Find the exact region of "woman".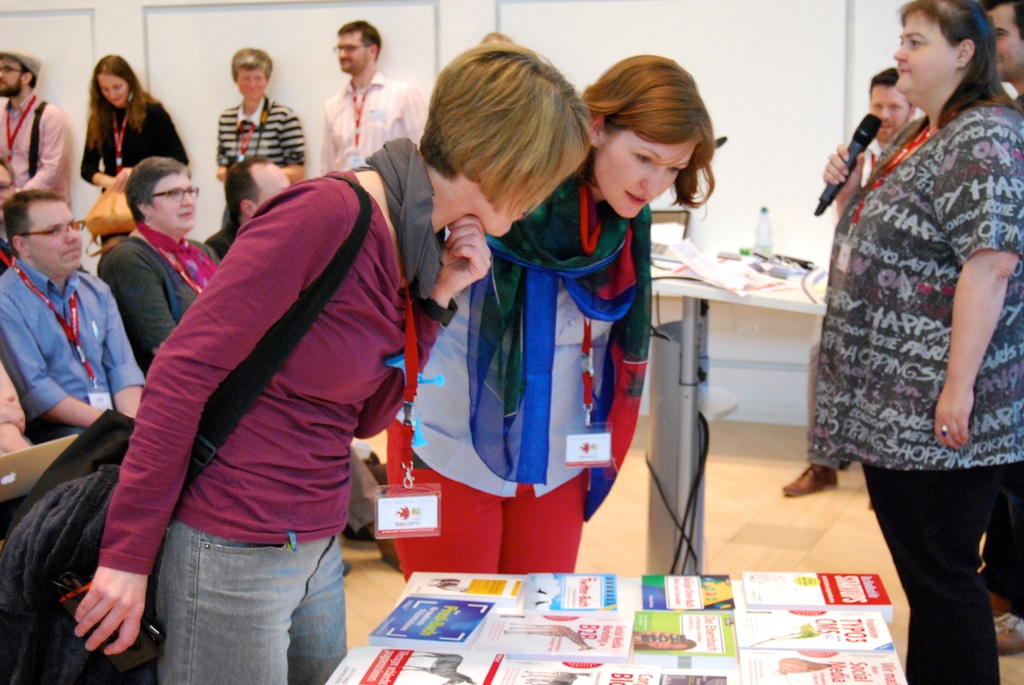
Exact region: 214:50:304:182.
